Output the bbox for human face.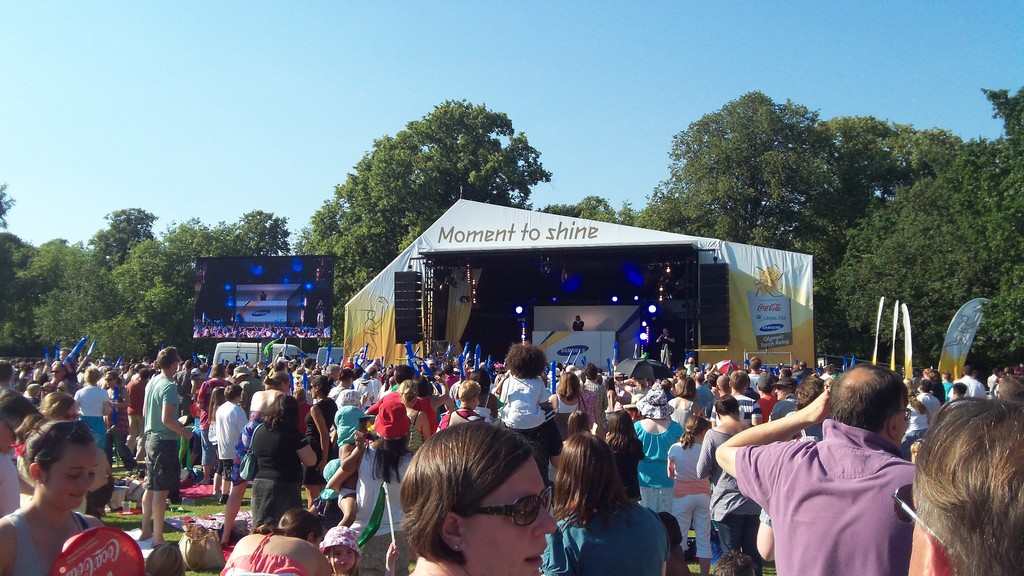
l=58, t=403, r=77, b=421.
